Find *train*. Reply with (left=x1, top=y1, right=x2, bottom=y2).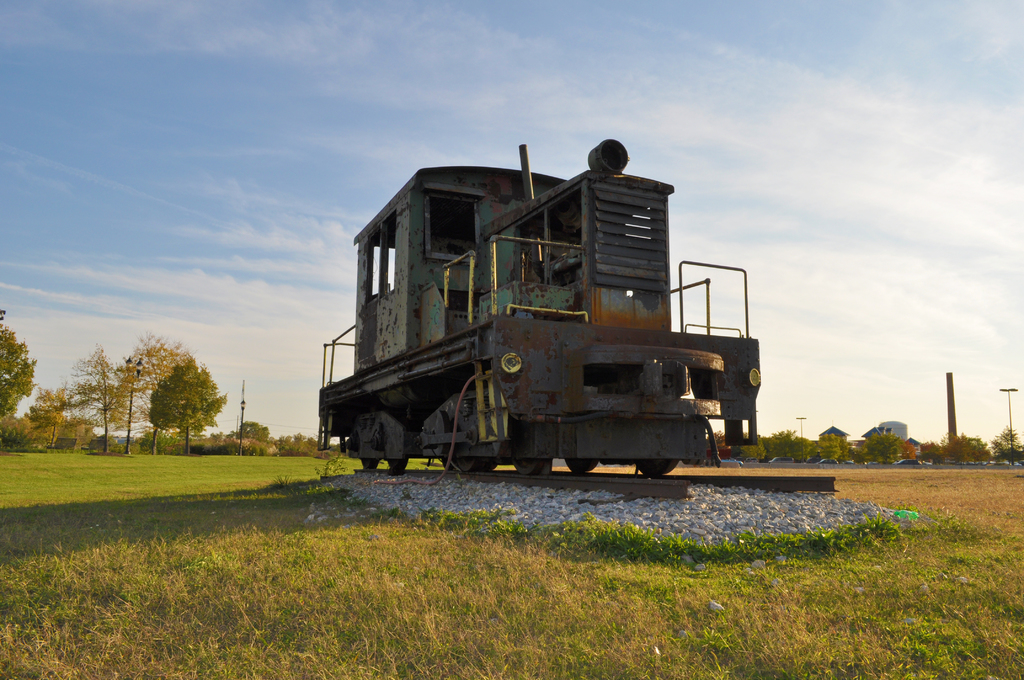
(left=317, top=136, right=760, bottom=474).
